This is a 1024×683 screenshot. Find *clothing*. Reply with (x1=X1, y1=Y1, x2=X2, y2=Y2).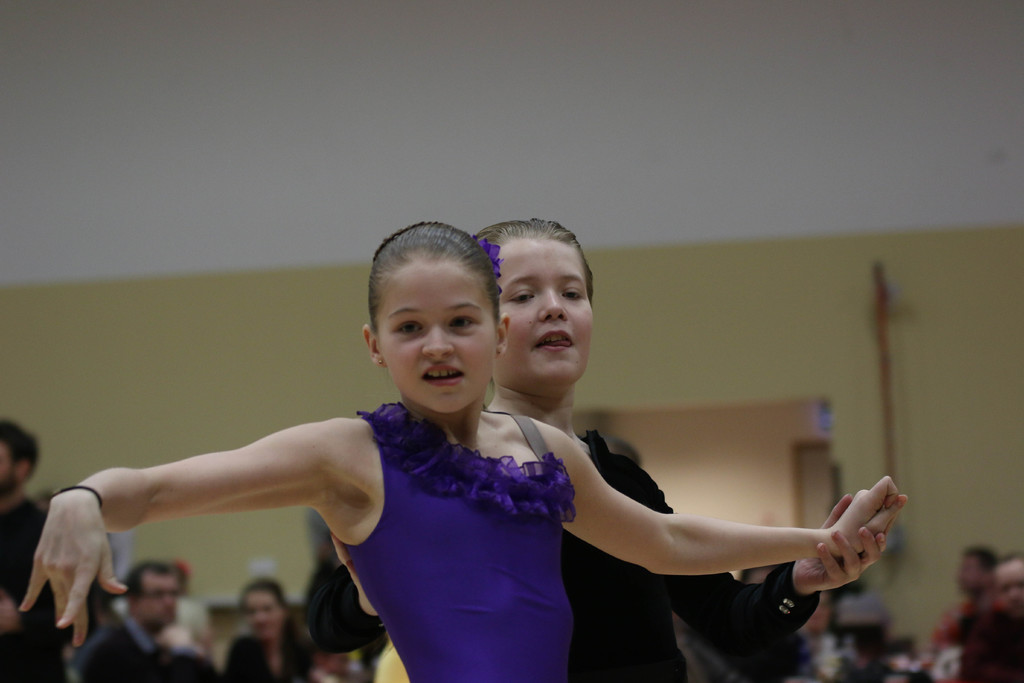
(x1=89, y1=610, x2=178, y2=682).
